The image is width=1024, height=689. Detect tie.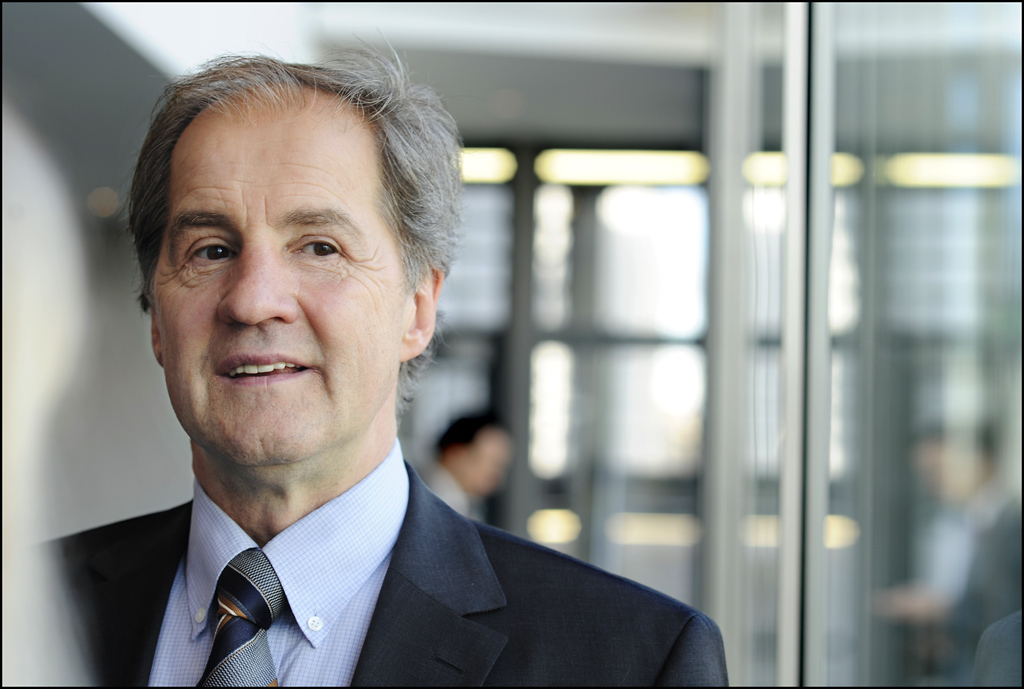
Detection: 192:546:285:688.
